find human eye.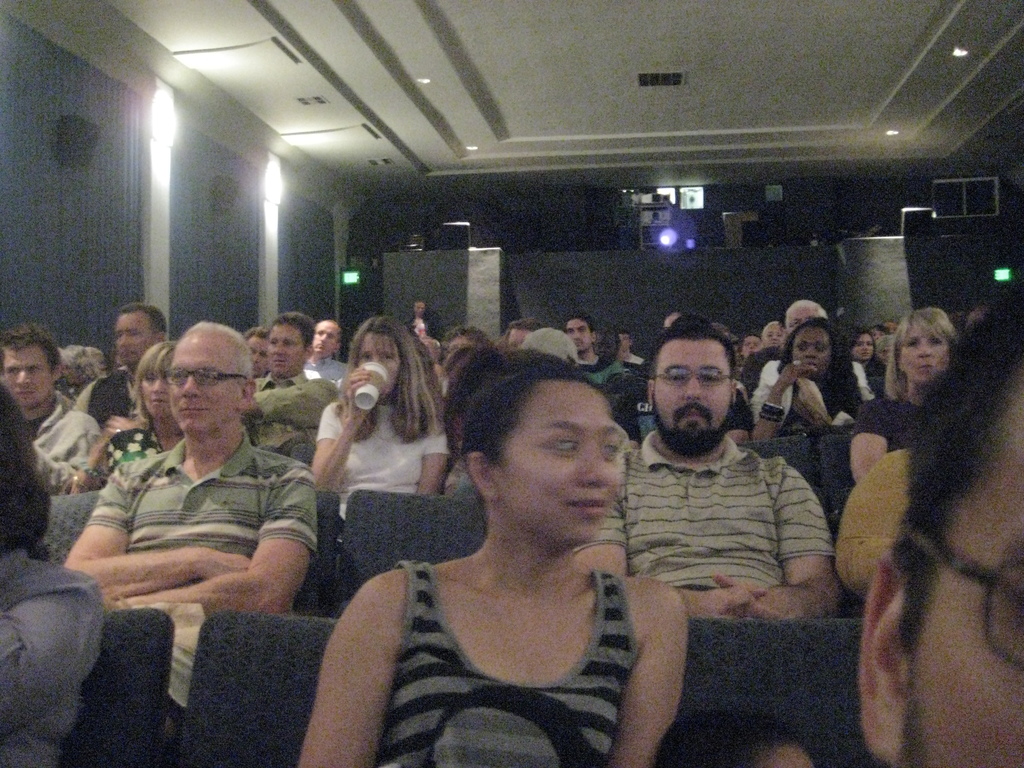
(285,340,293,346).
